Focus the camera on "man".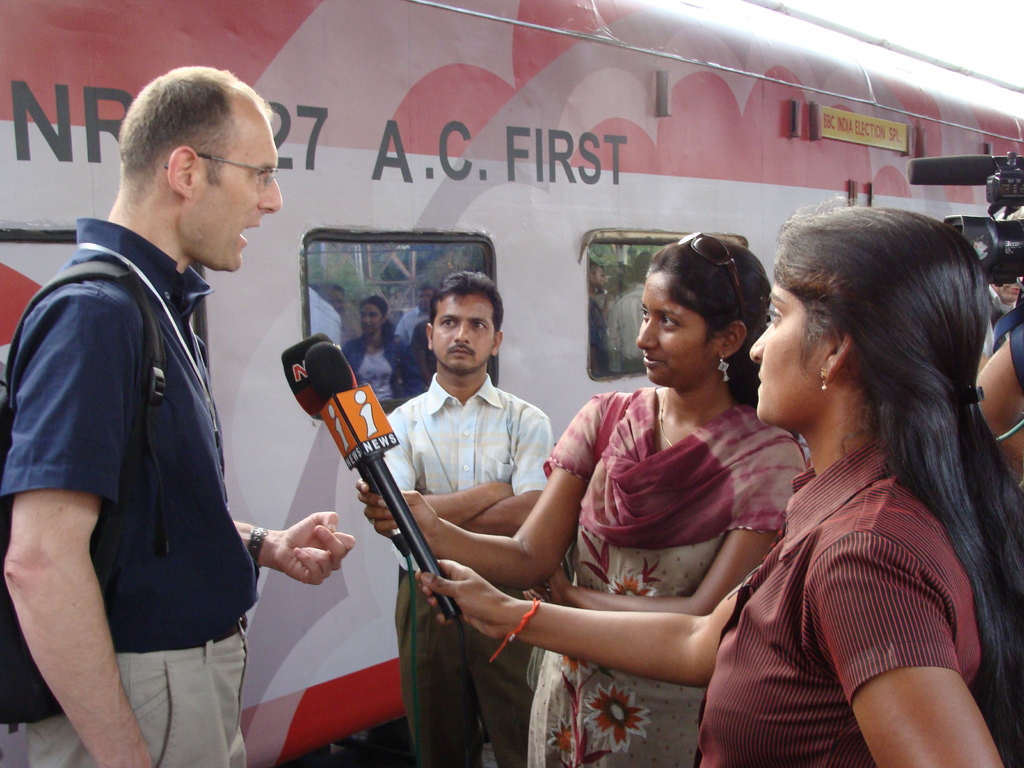
Focus region: bbox=(385, 271, 554, 767).
